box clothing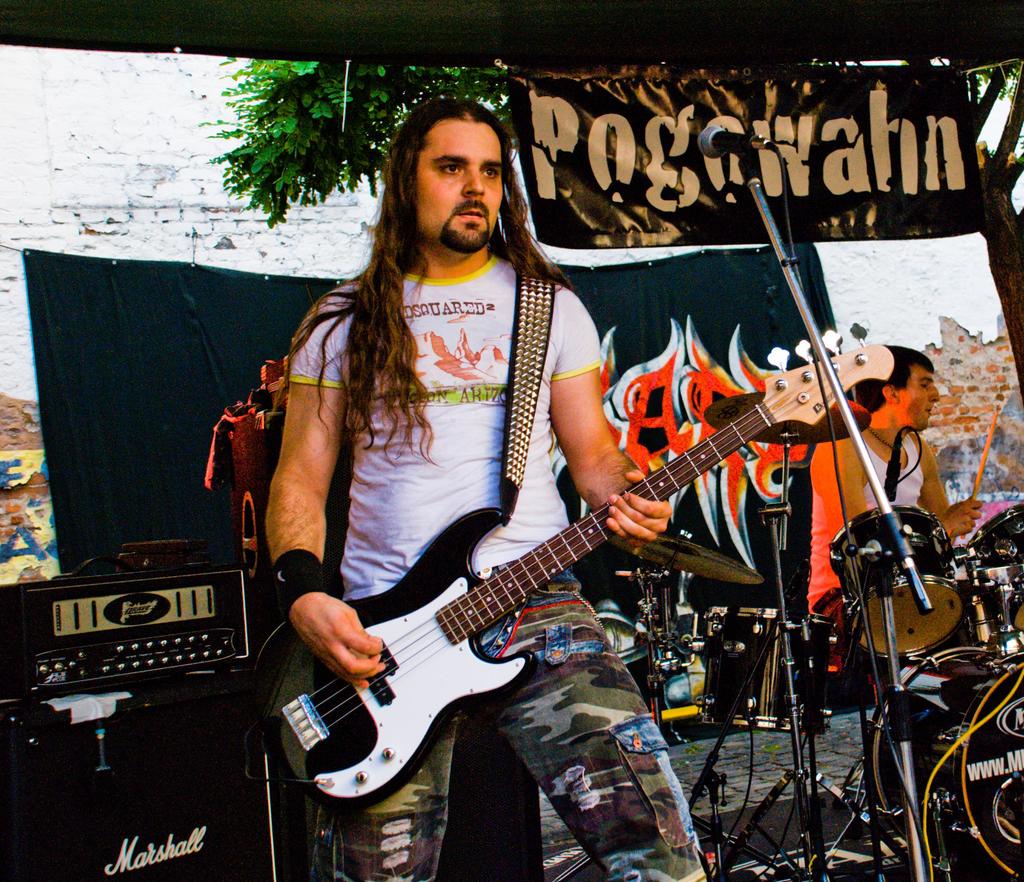
[x1=300, y1=249, x2=825, y2=833]
